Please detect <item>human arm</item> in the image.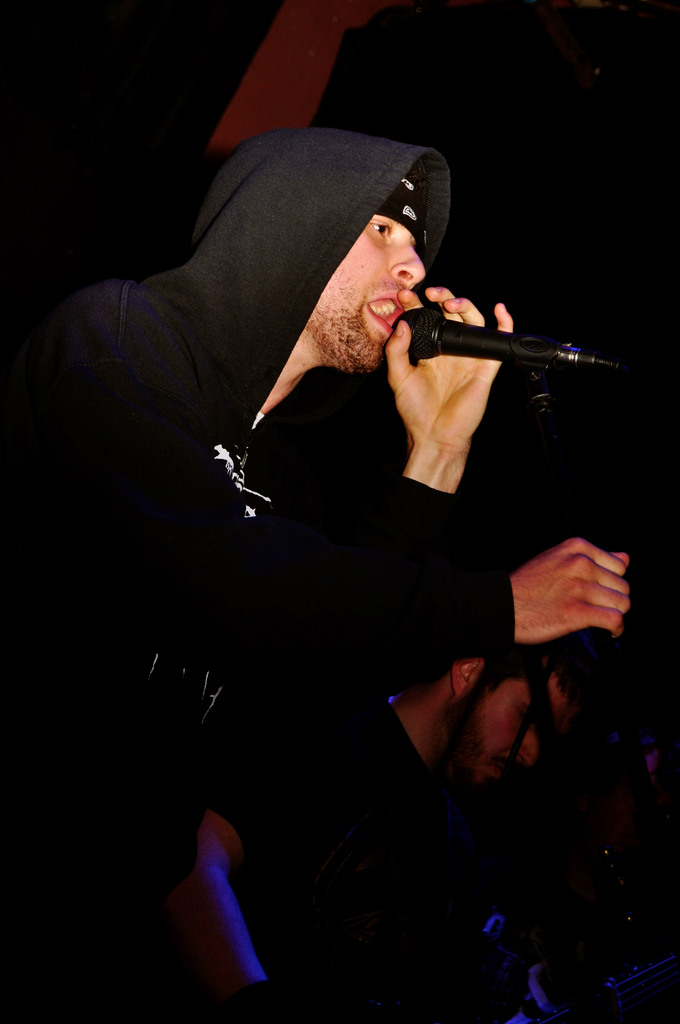
168,800,271,1012.
